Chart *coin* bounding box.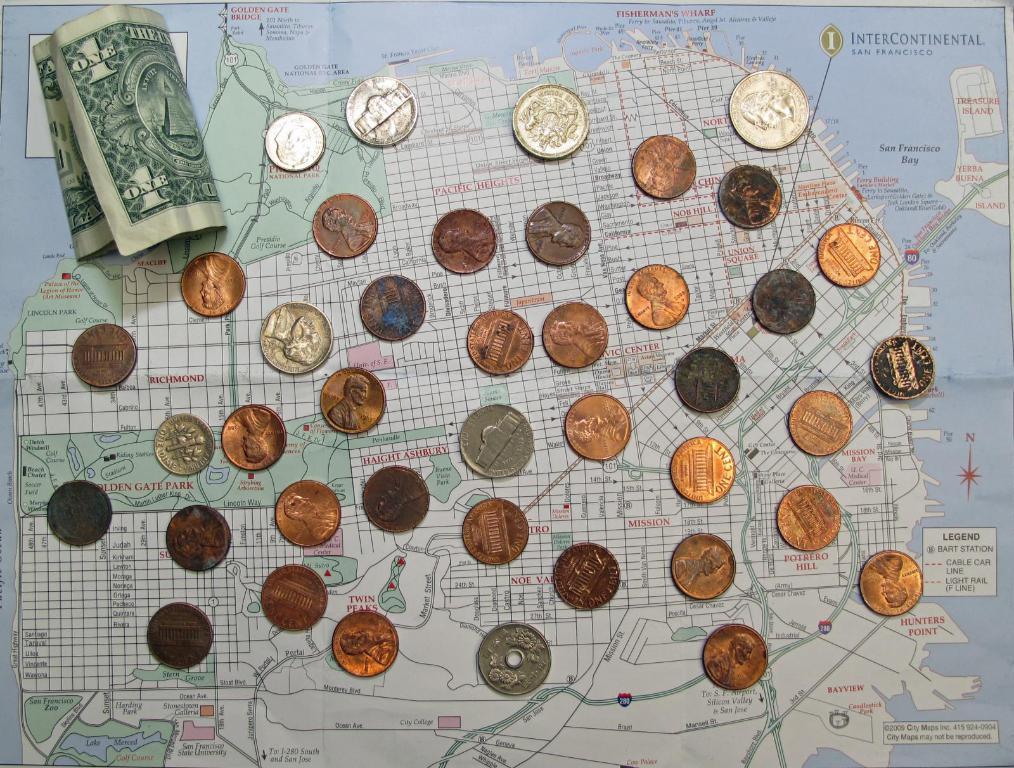
Charted: {"x1": 776, "y1": 482, "x2": 844, "y2": 549}.
